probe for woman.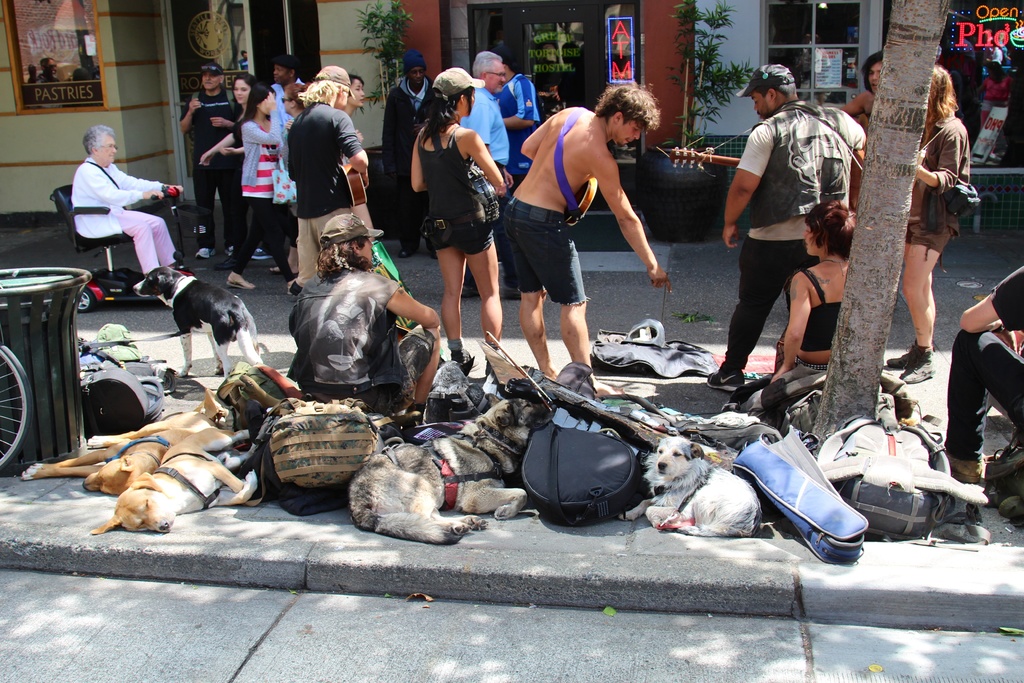
Probe result: box(195, 74, 298, 267).
